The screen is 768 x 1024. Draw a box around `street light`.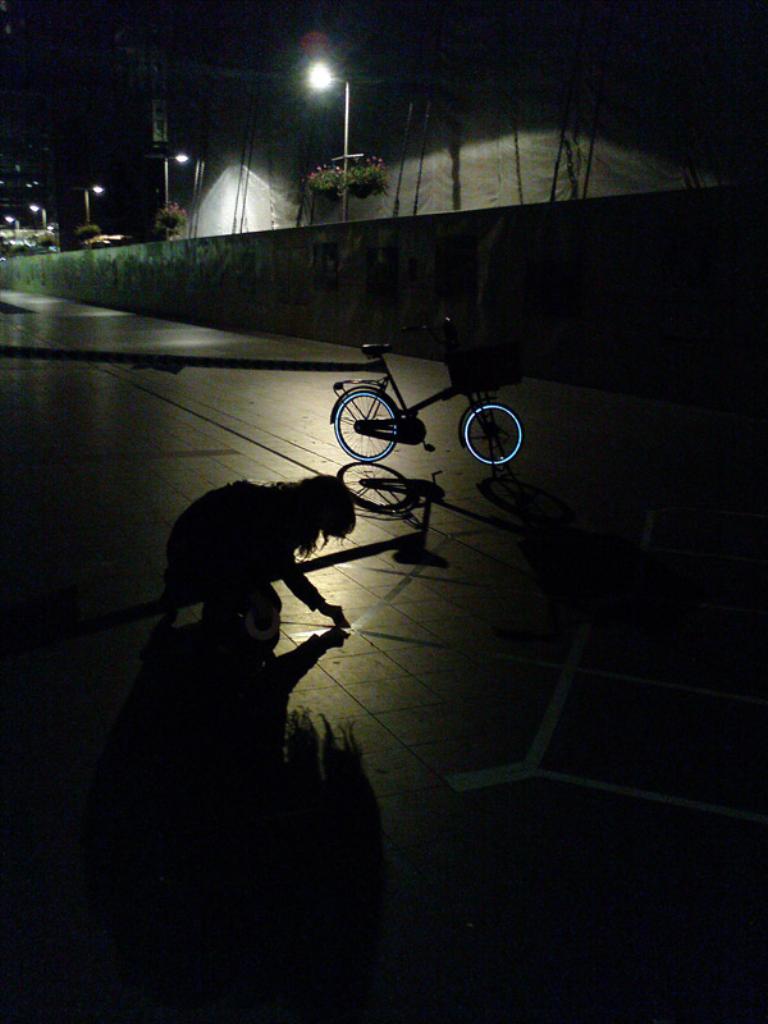
[left=307, top=58, right=358, bottom=229].
